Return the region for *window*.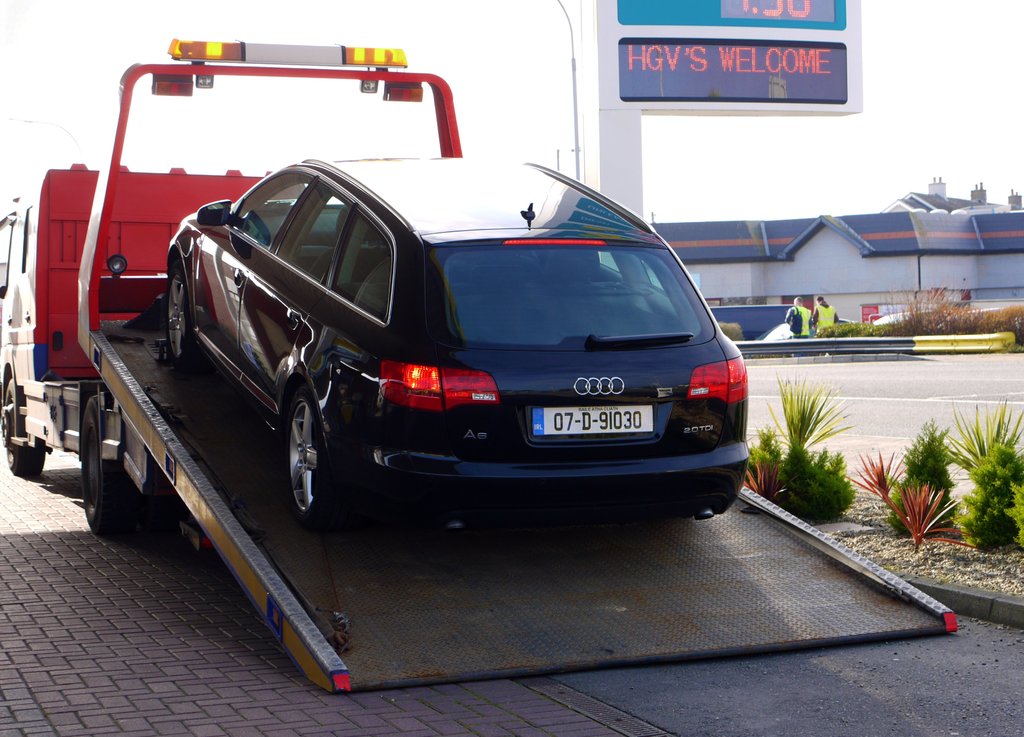
<box>639,254,665,293</box>.
